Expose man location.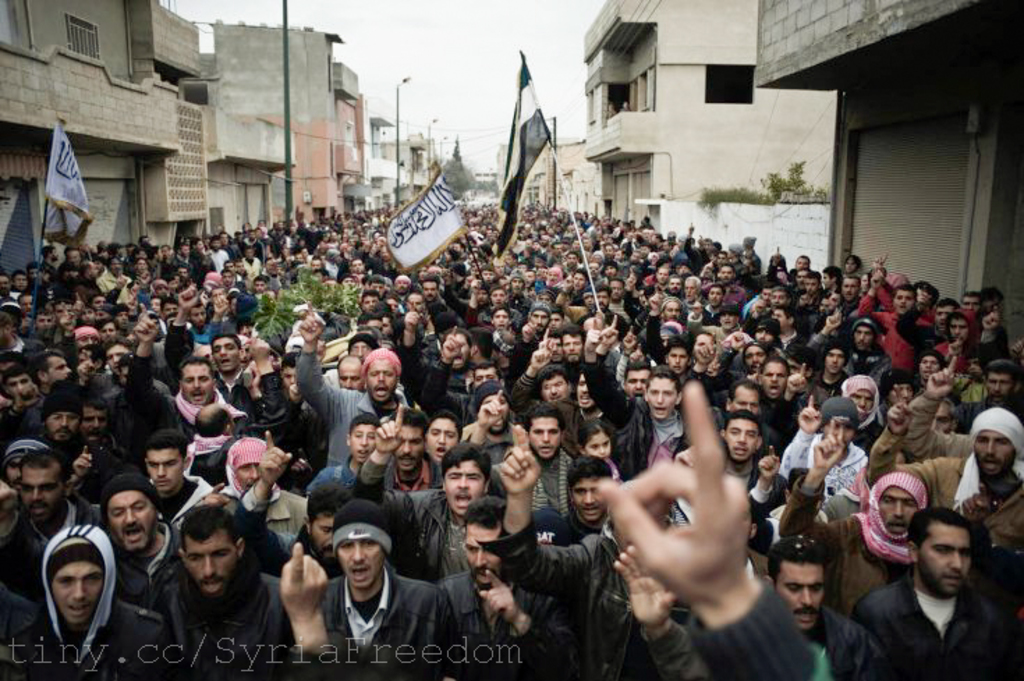
Exposed at crop(846, 511, 1018, 677).
